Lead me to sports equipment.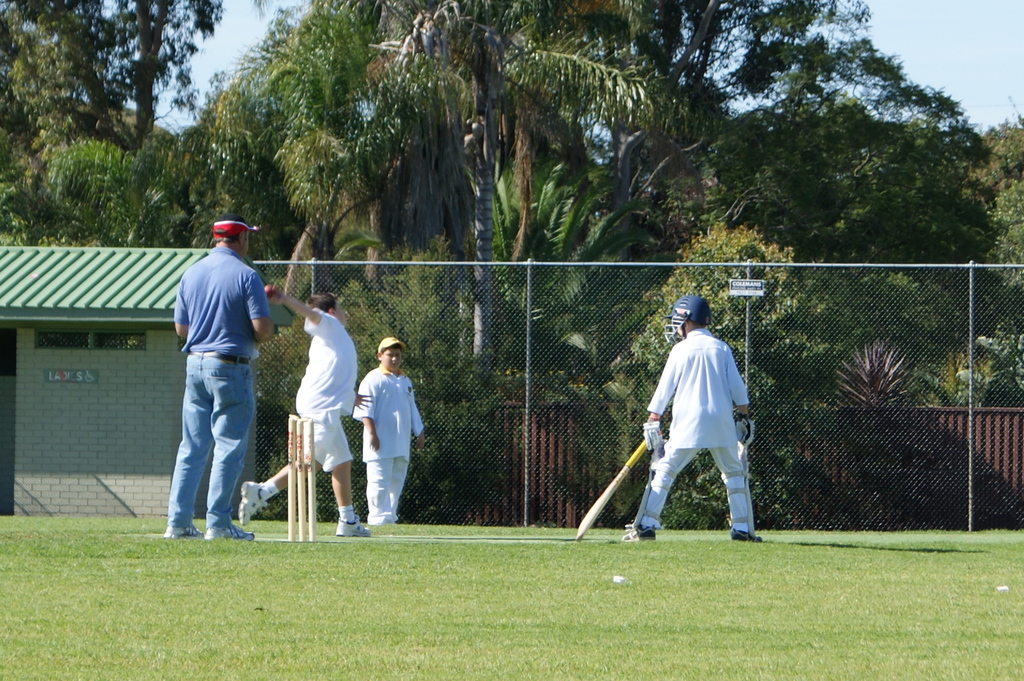
Lead to (621, 527, 654, 543).
